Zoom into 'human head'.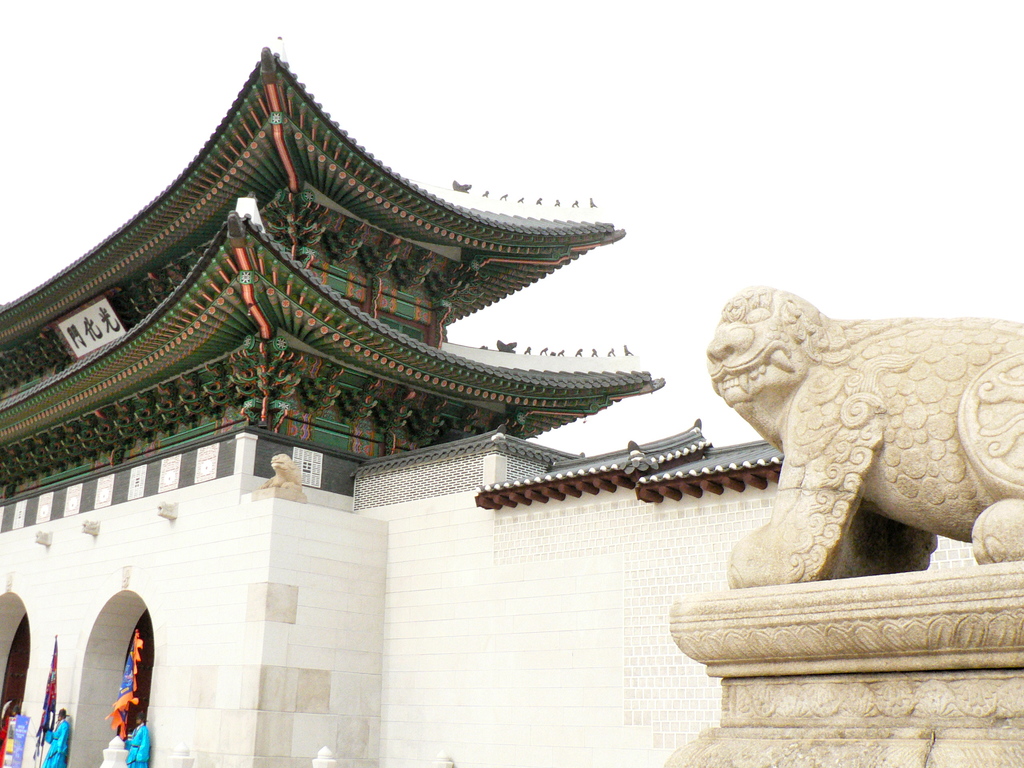
Zoom target: box(712, 284, 845, 447).
